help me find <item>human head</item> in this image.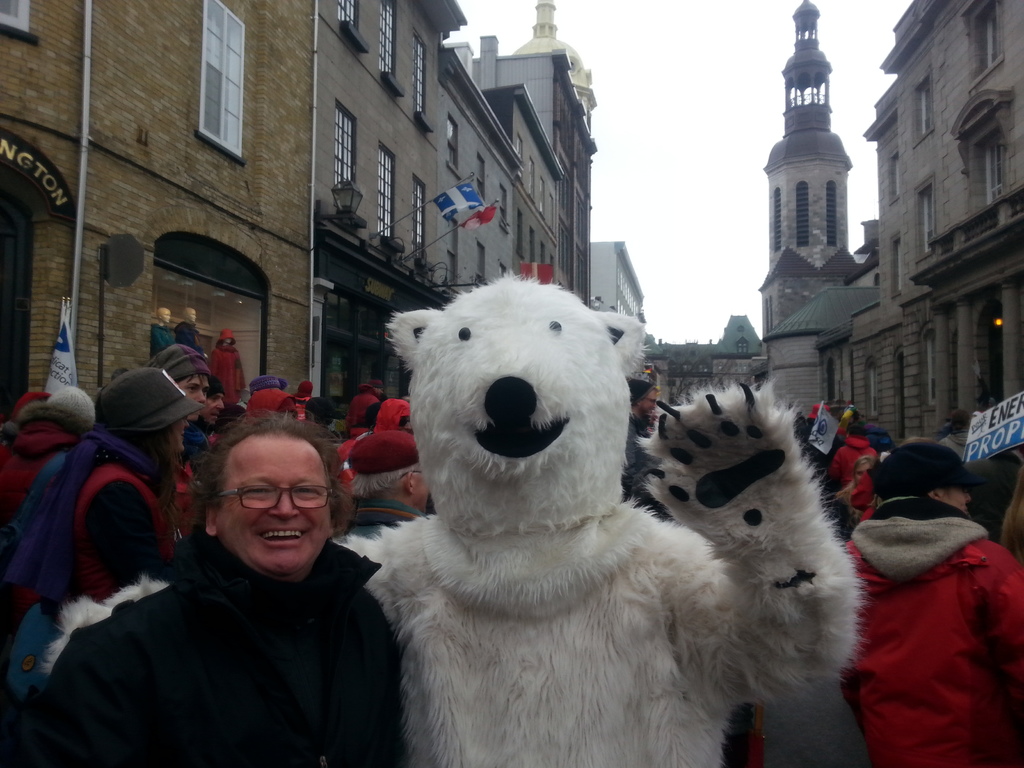
Found it: [left=877, top=435, right=986, bottom=512].
